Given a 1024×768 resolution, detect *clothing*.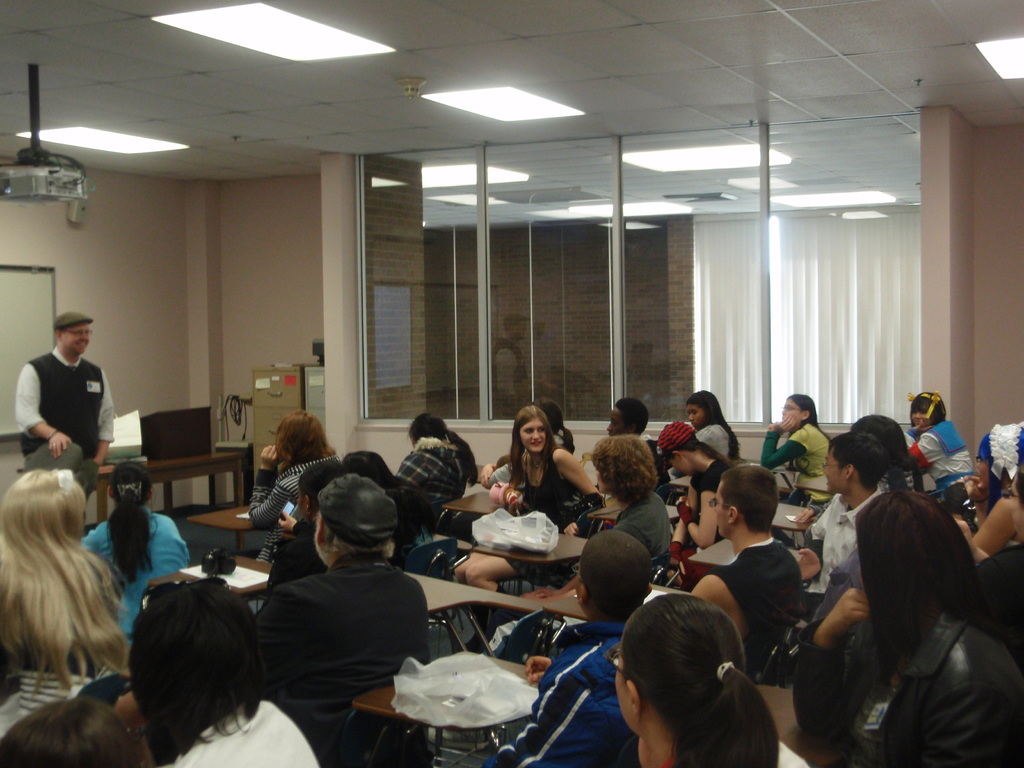
<box>486,607,642,767</box>.
